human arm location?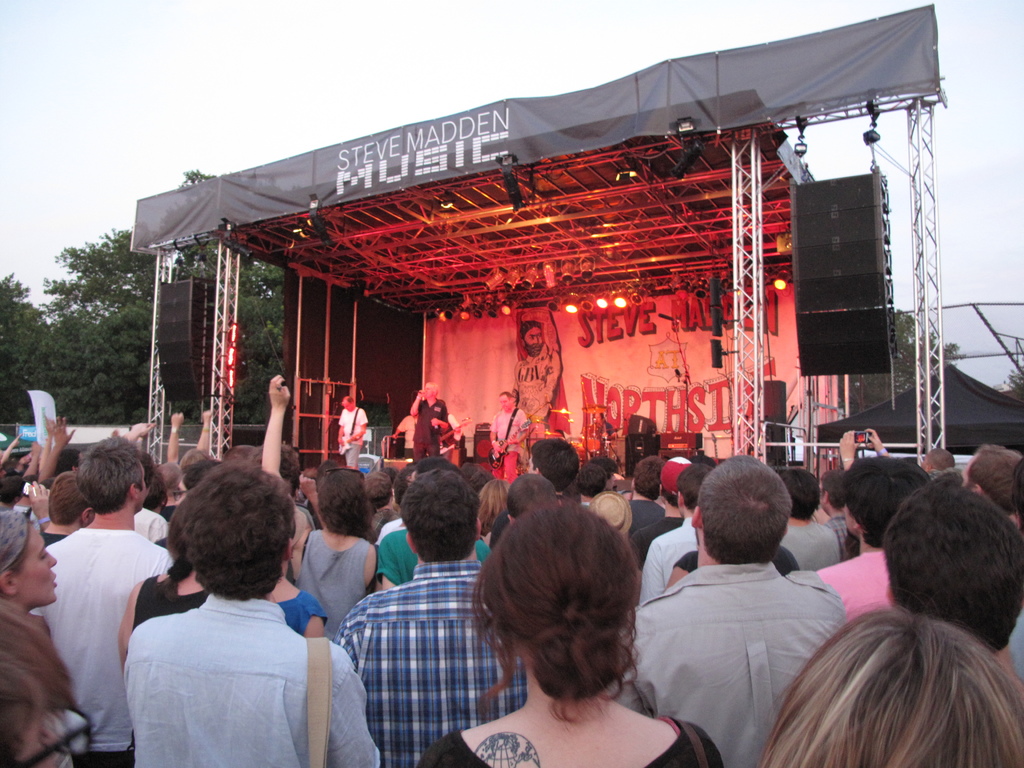
bbox(0, 431, 20, 467)
